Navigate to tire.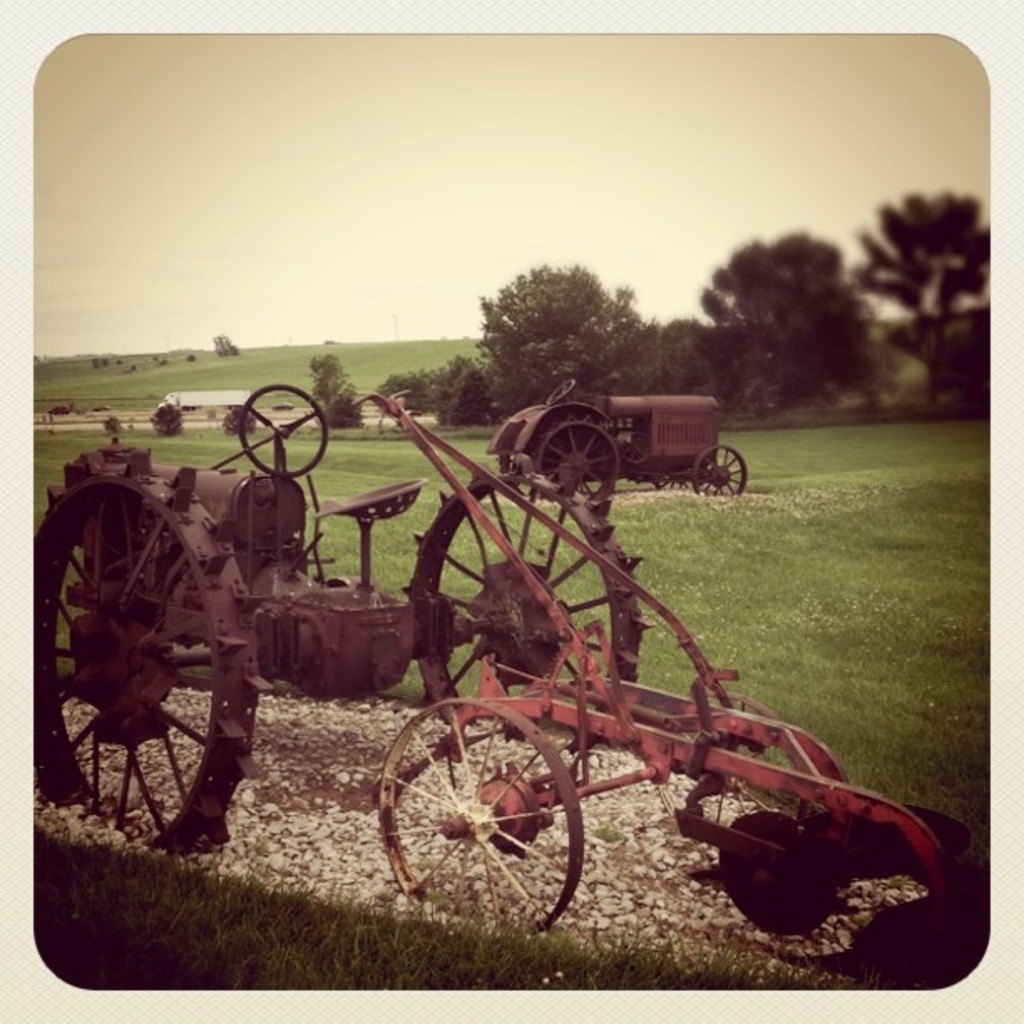
Navigation target: detection(375, 696, 581, 929).
